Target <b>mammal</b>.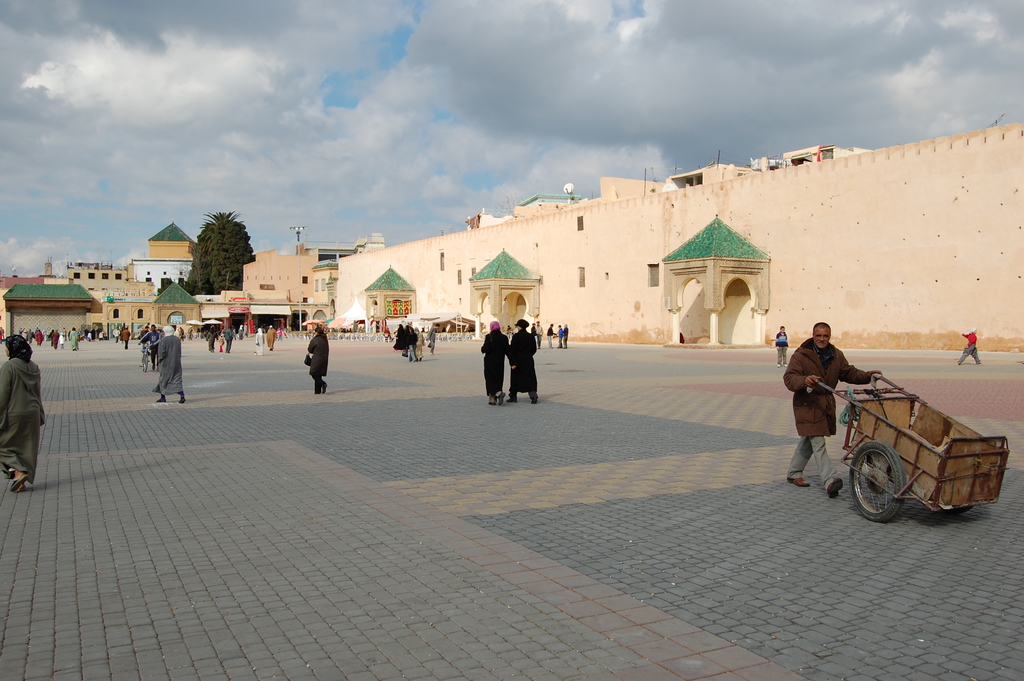
Target region: l=95, t=329, r=106, b=340.
